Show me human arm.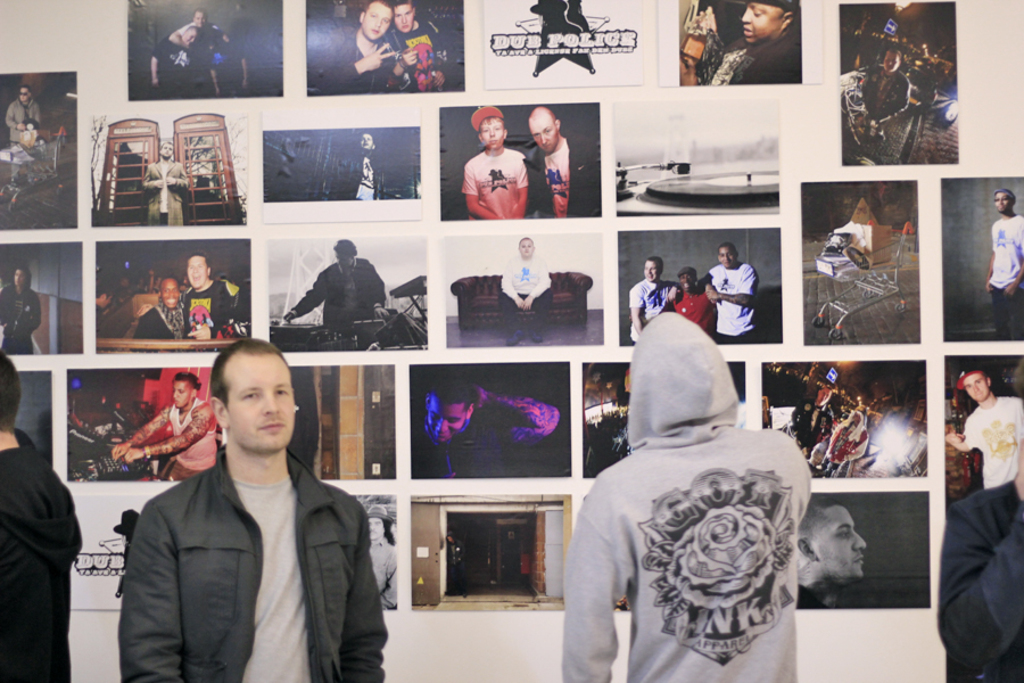
human arm is here: left=320, top=36, right=396, bottom=94.
